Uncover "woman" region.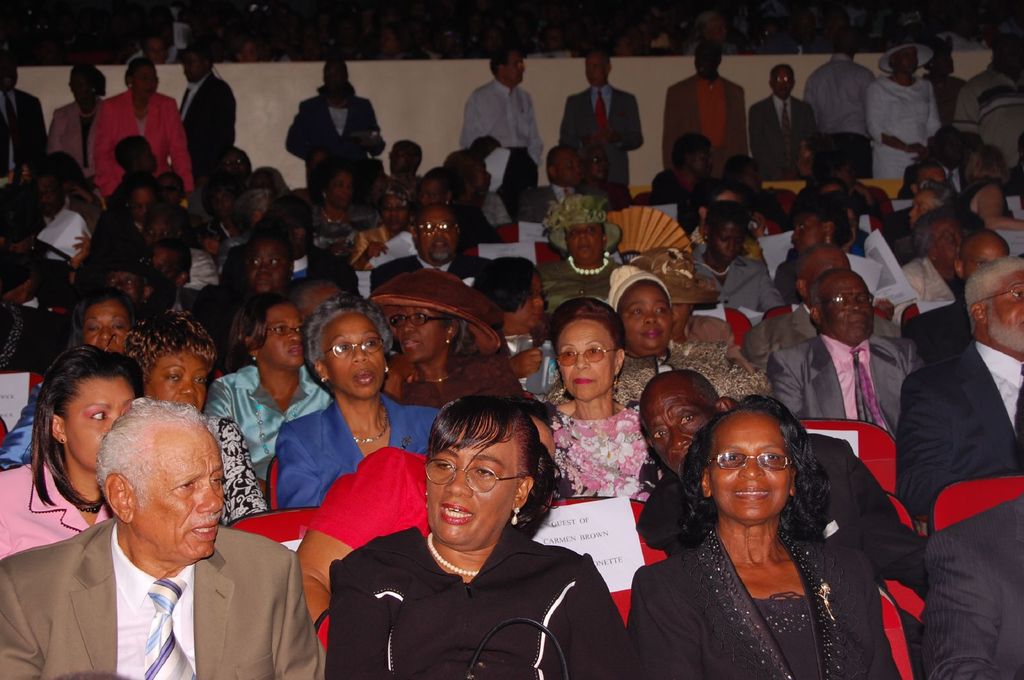
Uncovered: [left=125, top=306, right=270, bottom=527].
